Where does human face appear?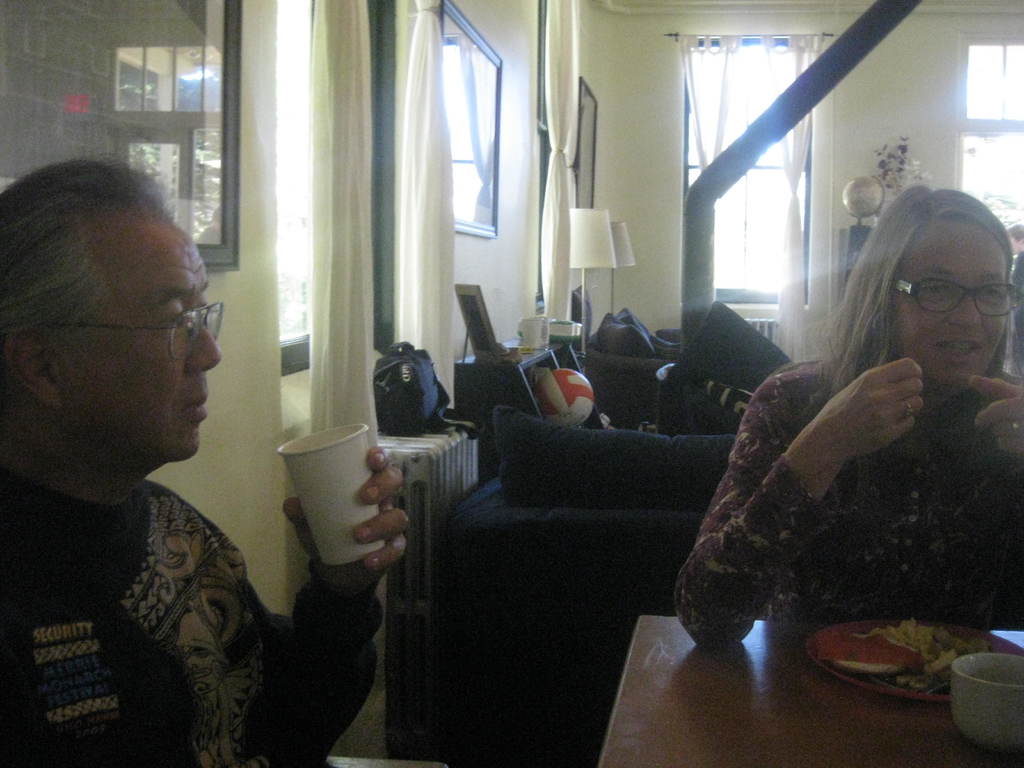
Appears at (53,213,224,457).
